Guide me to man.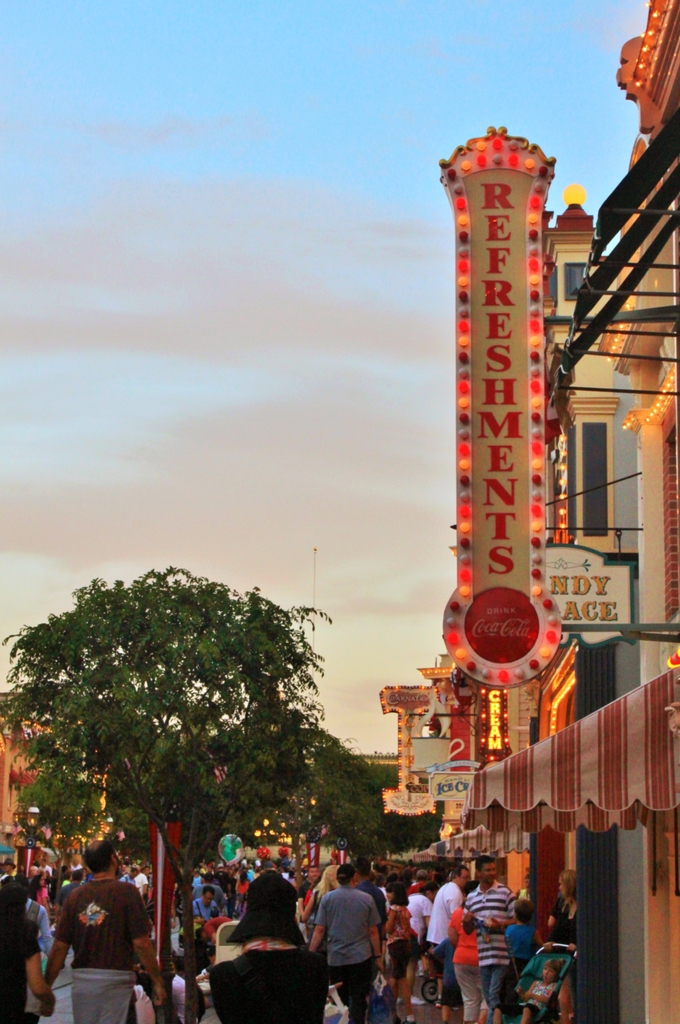
Guidance: {"left": 190, "top": 886, "right": 225, "bottom": 937}.
